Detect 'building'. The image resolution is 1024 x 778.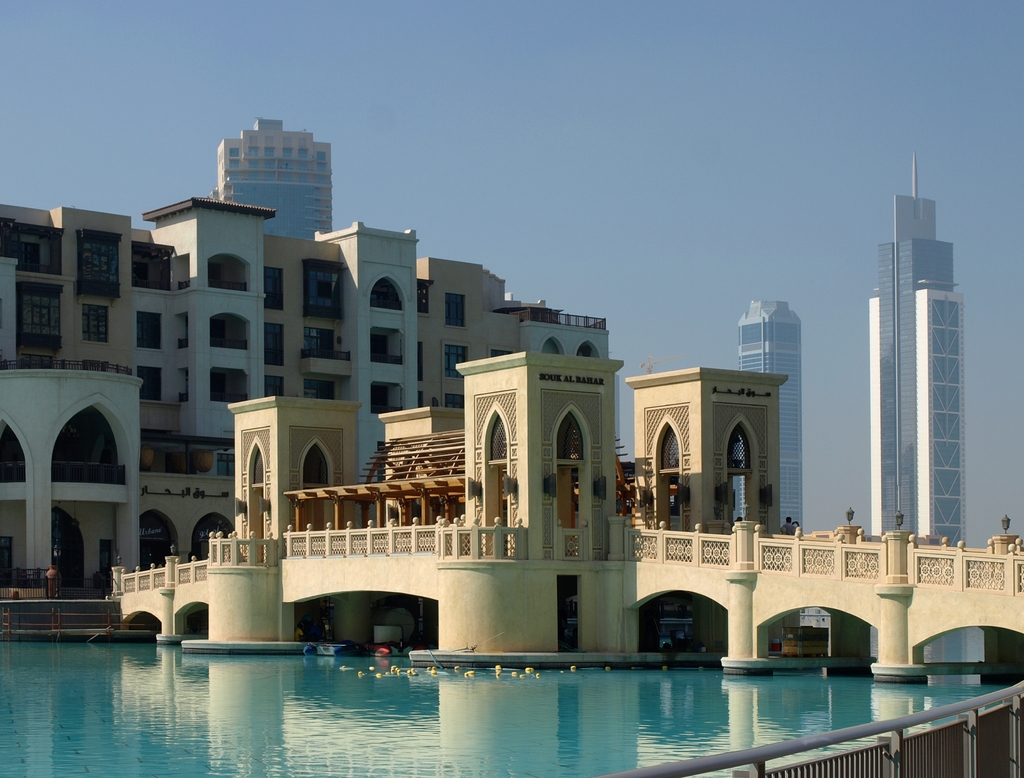
detection(0, 199, 629, 602).
